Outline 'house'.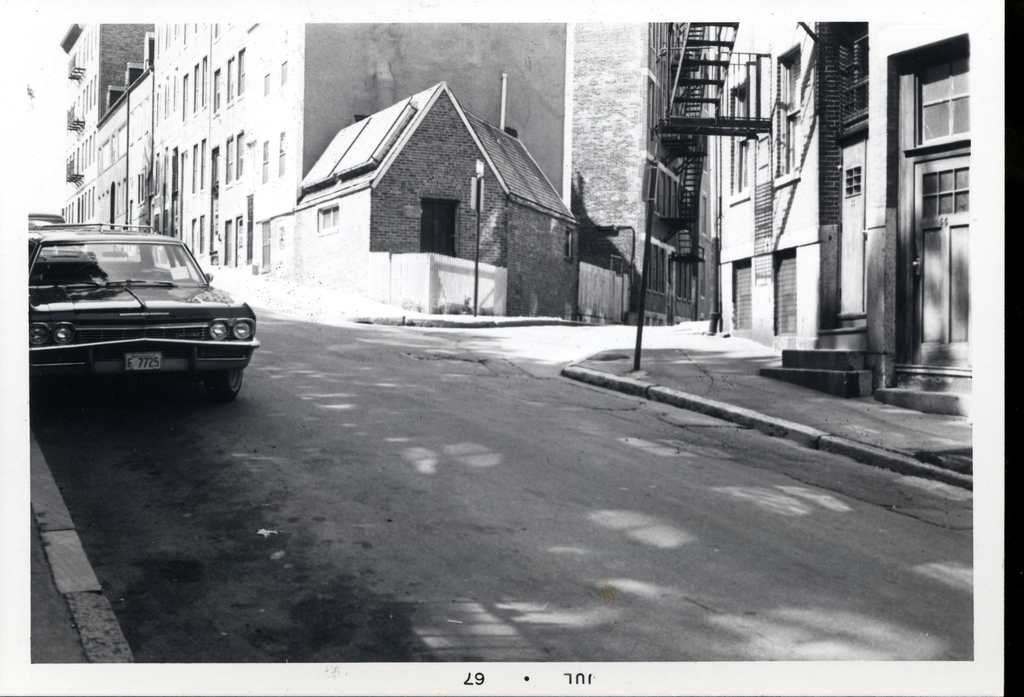
Outline: Rect(814, 21, 870, 356).
